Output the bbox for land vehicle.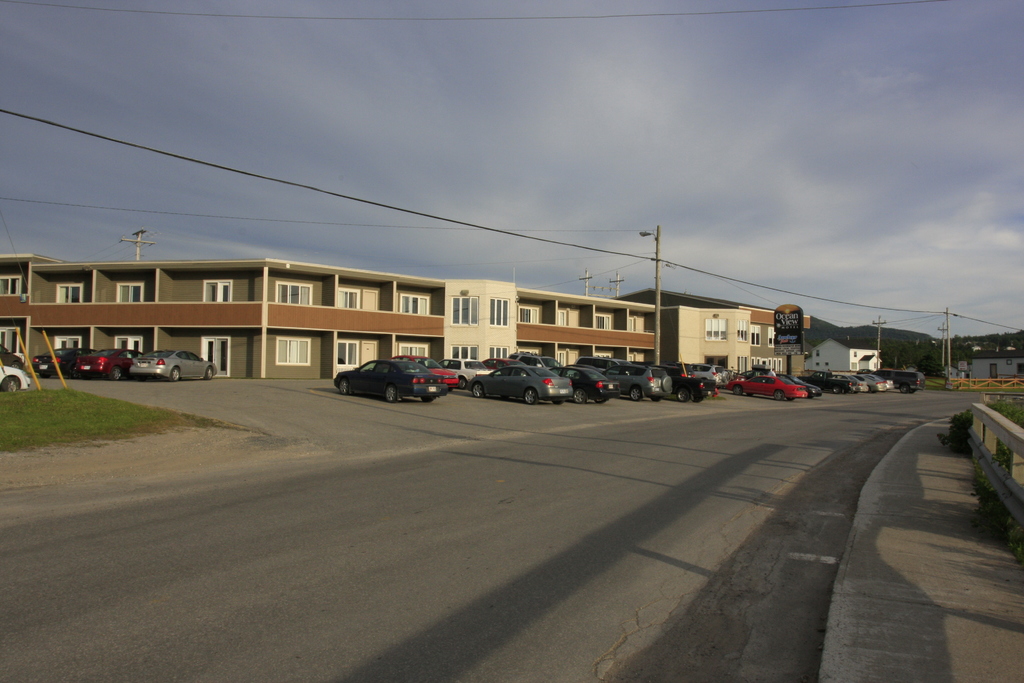
region(0, 361, 31, 392).
